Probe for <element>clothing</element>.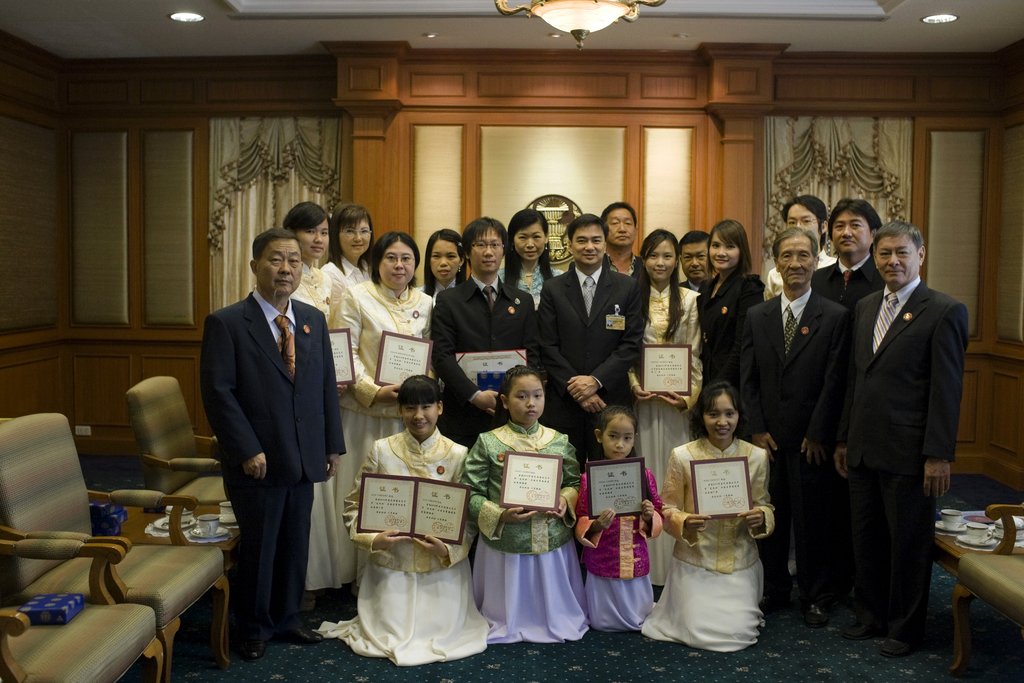
Probe result: {"left": 660, "top": 424, "right": 784, "bottom": 654}.
